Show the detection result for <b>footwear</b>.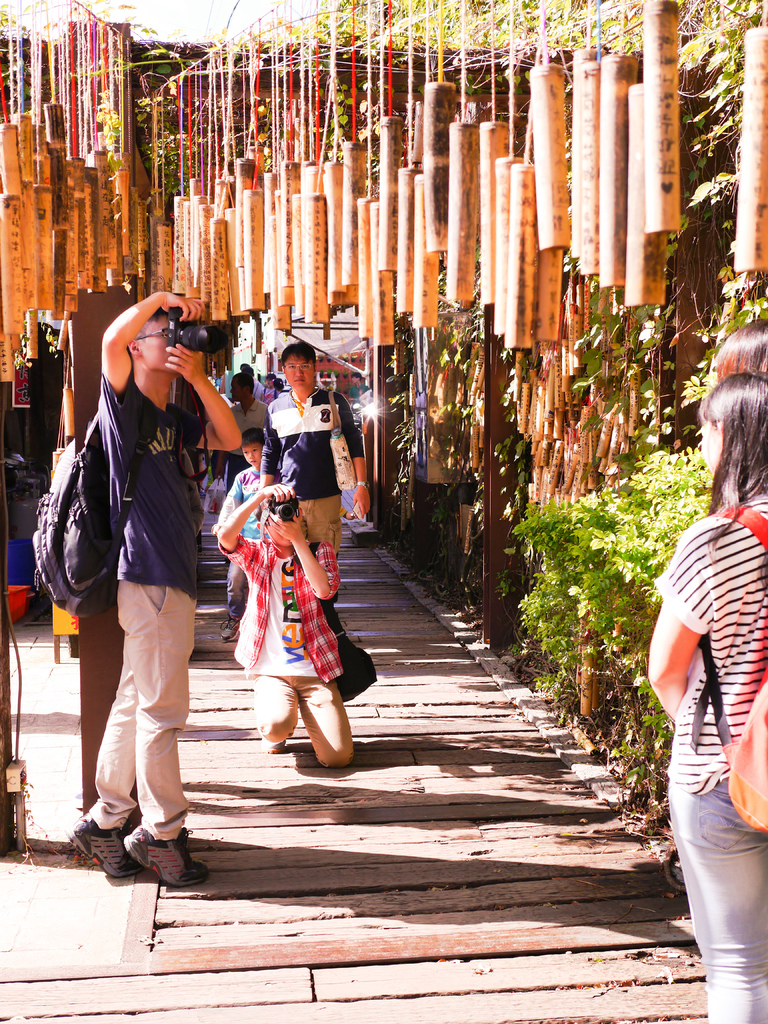
bbox=(217, 610, 241, 641).
